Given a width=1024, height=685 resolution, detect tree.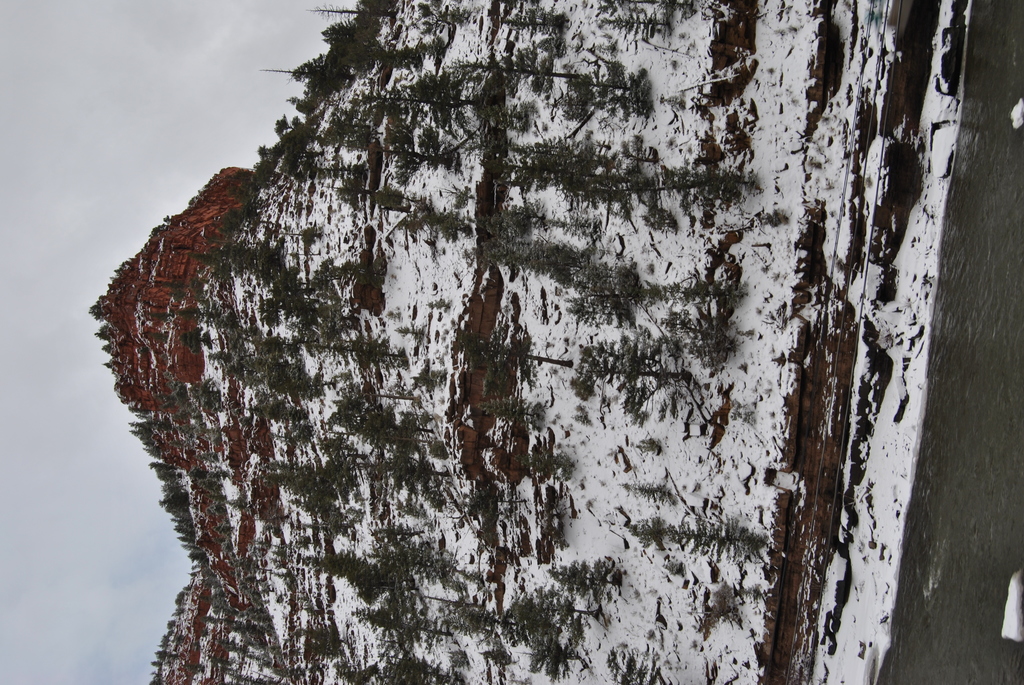
394,203,481,253.
